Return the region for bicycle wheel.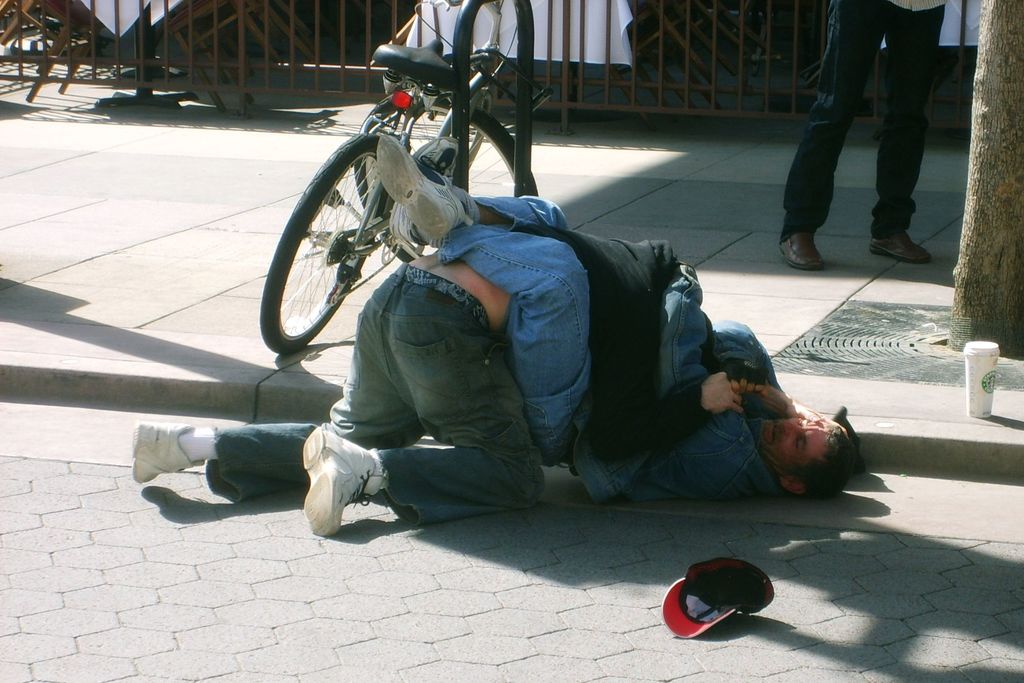
x1=278, y1=129, x2=415, y2=361.
